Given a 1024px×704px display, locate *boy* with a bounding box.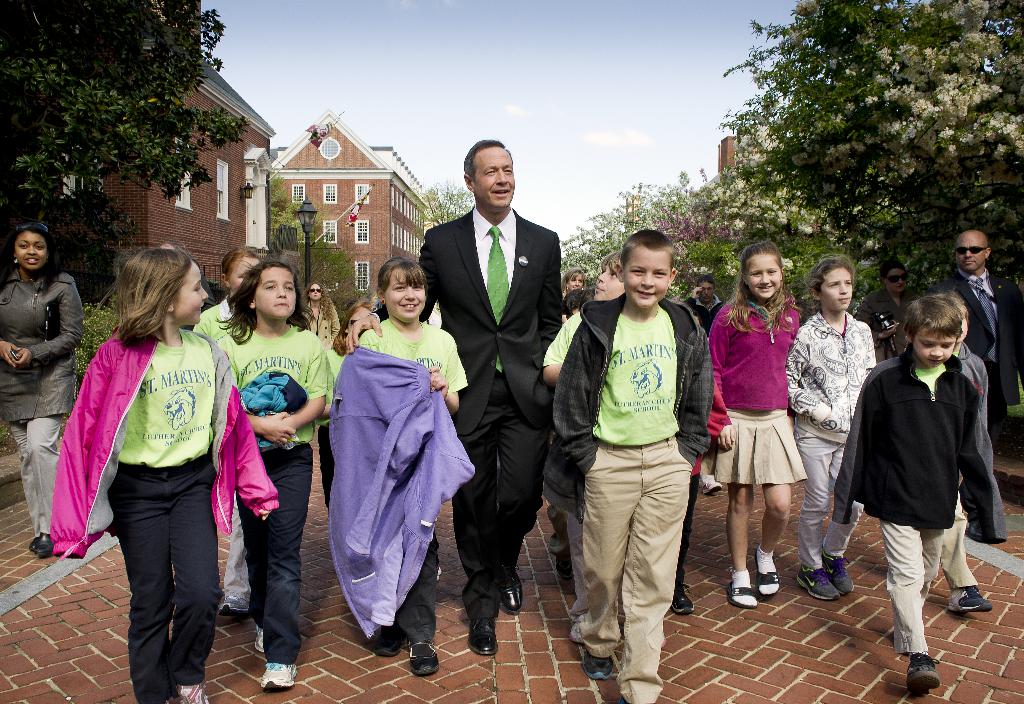
Located: <box>830,288,1007,662</box>.
